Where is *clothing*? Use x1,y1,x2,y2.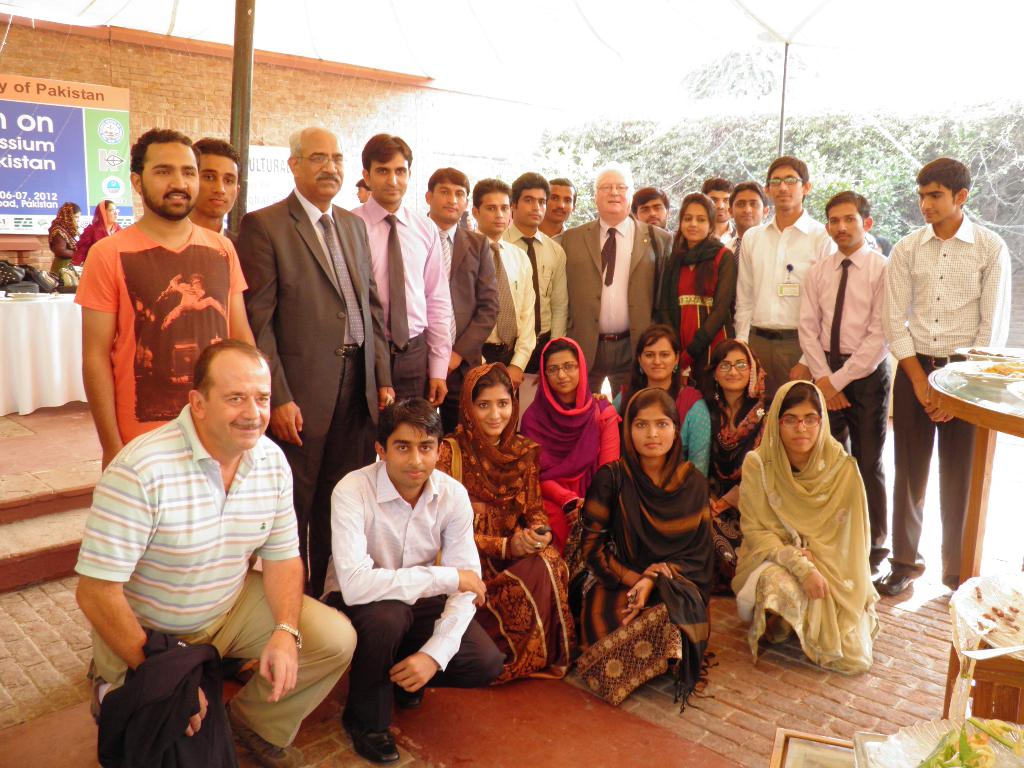
738,411,889,676.
